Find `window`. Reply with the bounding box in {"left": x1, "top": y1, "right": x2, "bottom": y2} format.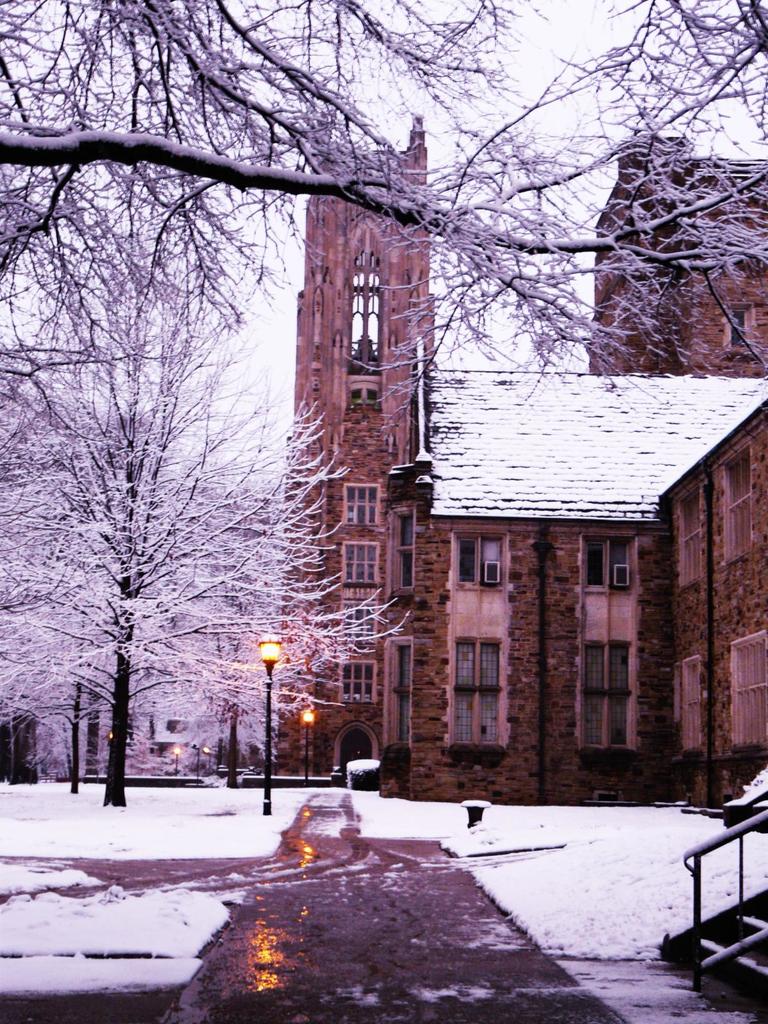
{"left": 325, "top": 236, "right": 397, "bottom": 365}.
